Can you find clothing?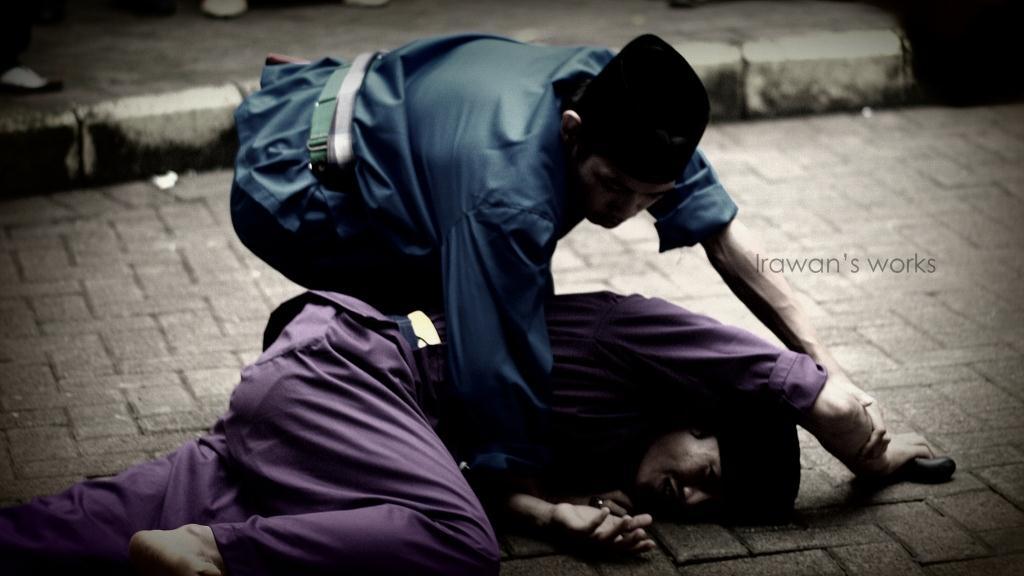
Yes, bounding box: crop(0, 290, 828, 575).
